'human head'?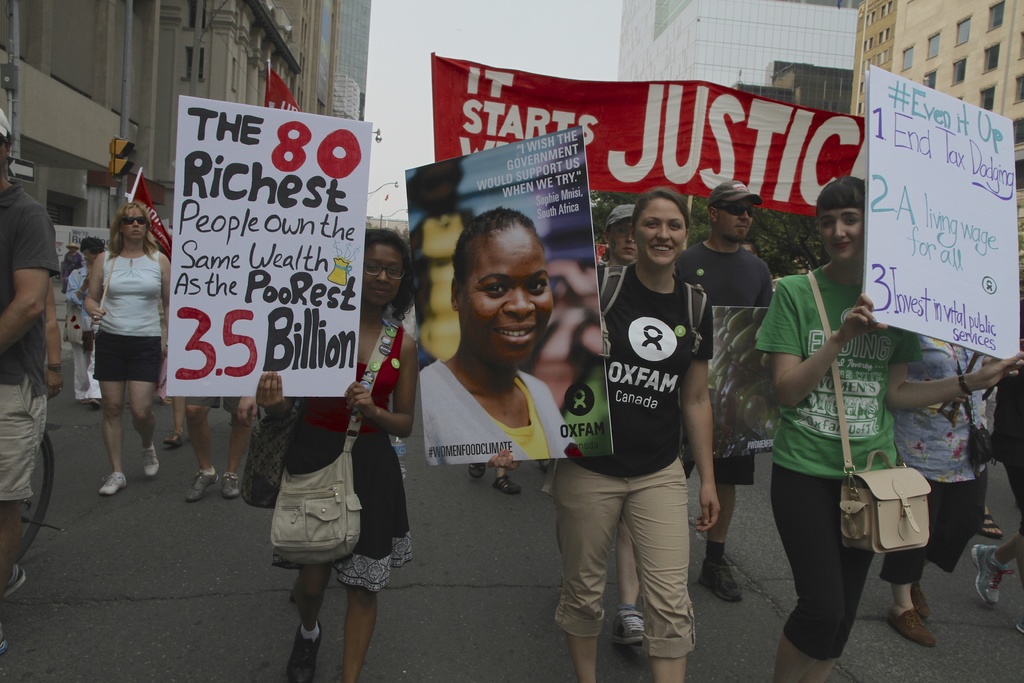
<bbox>81, 236, 102, 261</bbox>
